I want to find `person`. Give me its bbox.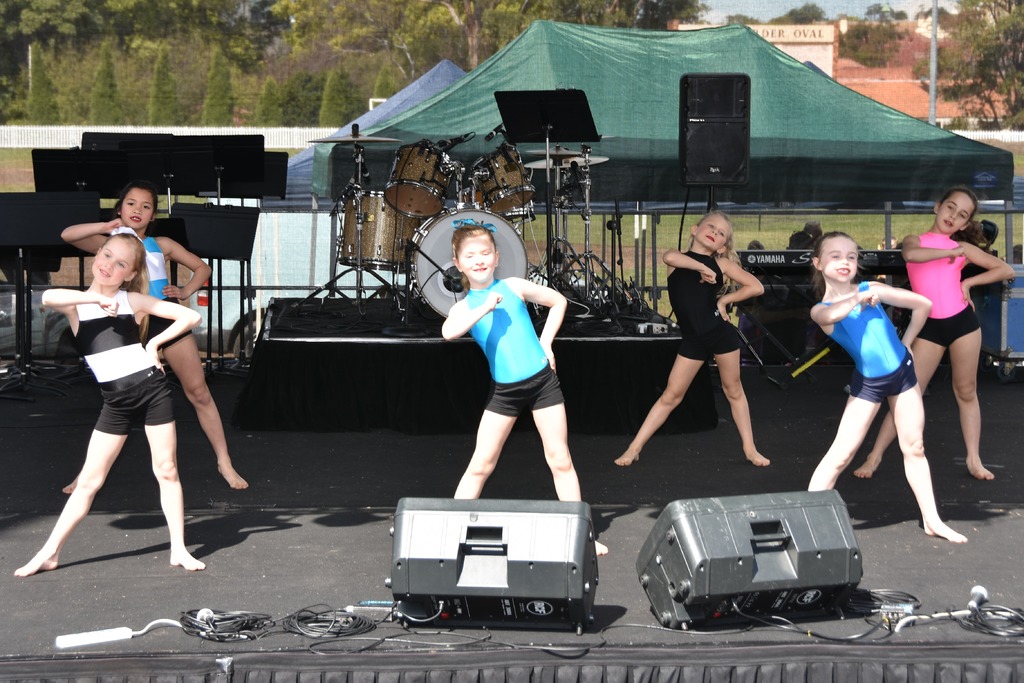
x1=439, y1=221, x2=587, y2=523.
